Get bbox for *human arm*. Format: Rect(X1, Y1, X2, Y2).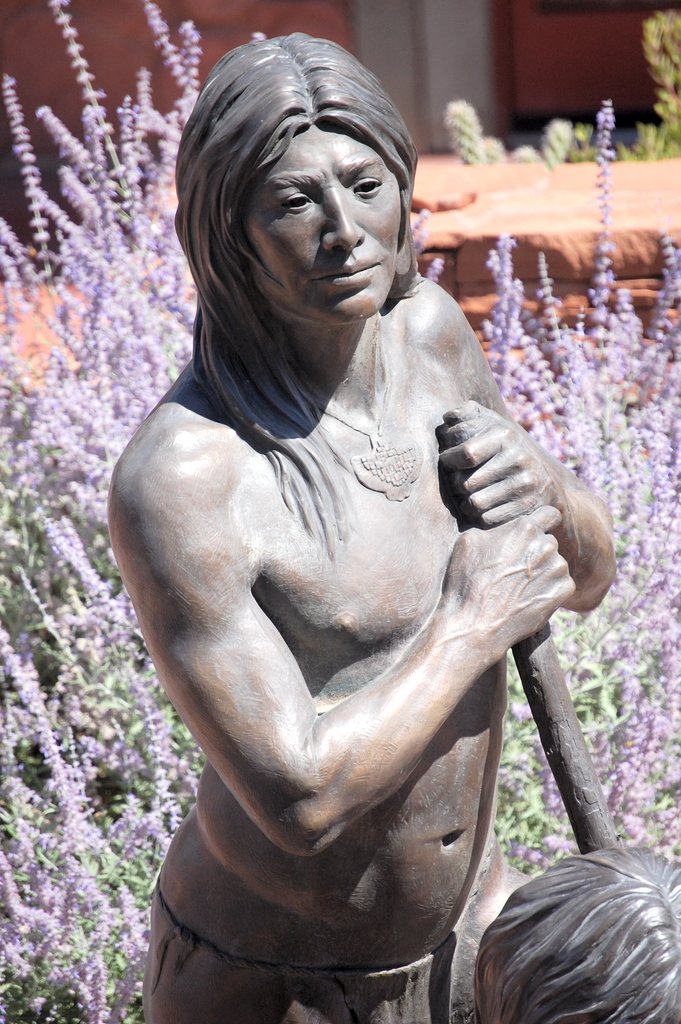
Rect(100, 461, 573, 860).
